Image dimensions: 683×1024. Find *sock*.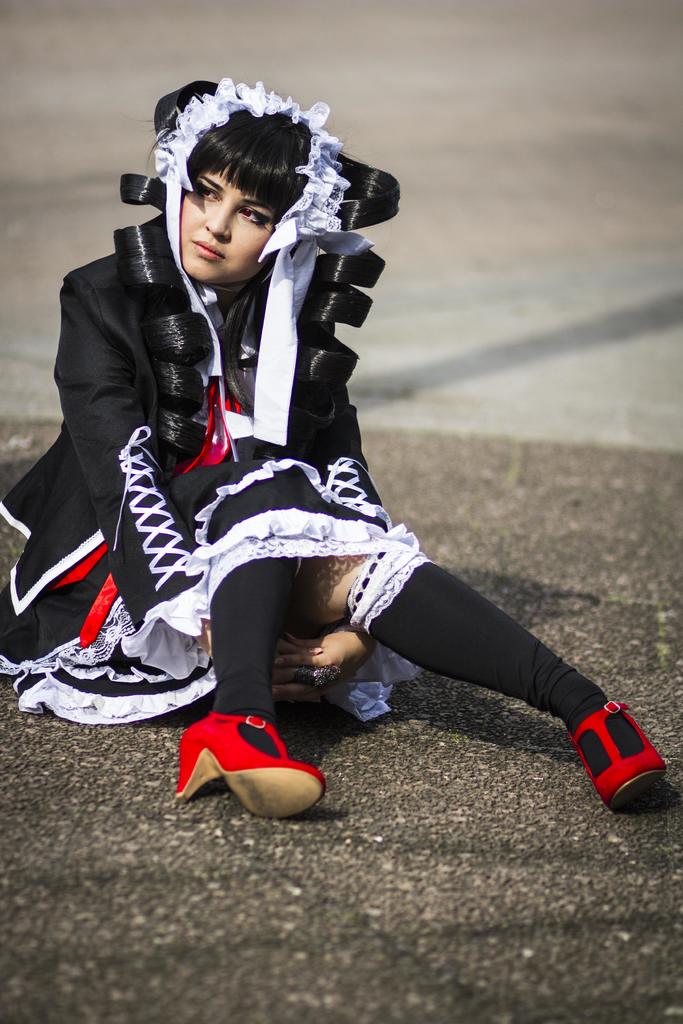
(left=213, top=556, right=303, bottom=760).
